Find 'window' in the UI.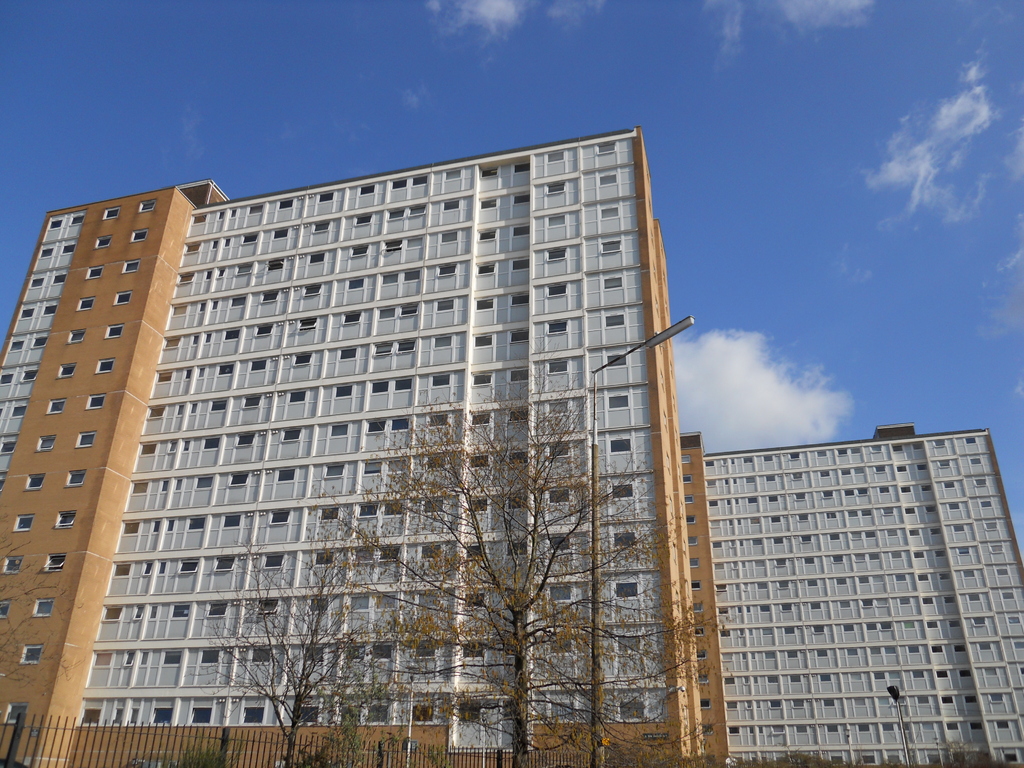
UI element at Rect(814, 626, 826, 634).
